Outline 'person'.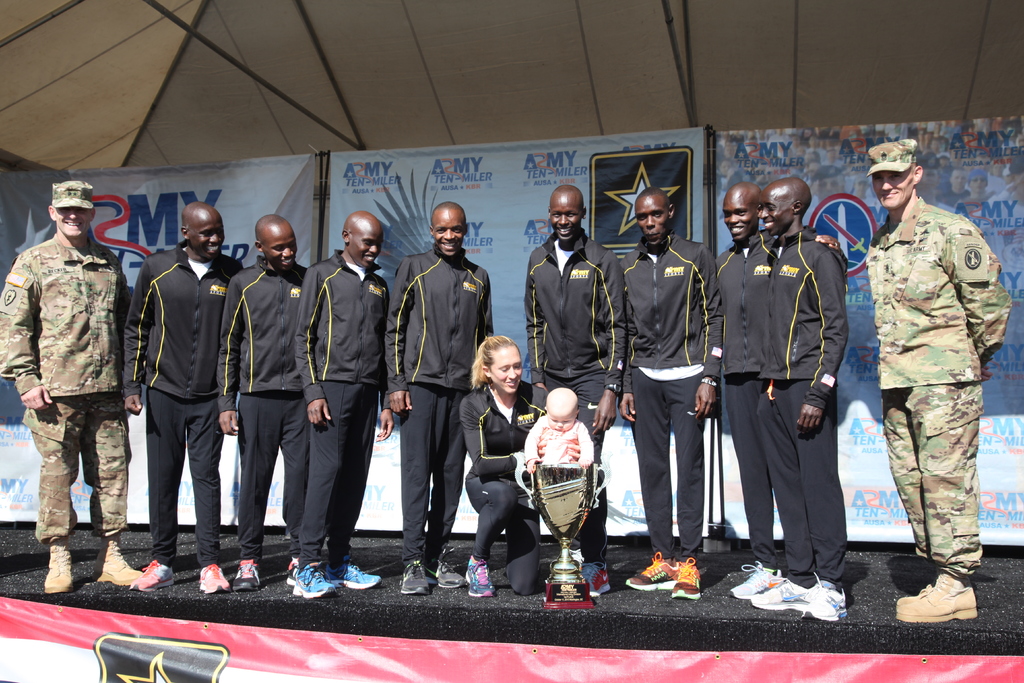
Outline: [left=223, top=210, right=323, bottom=598].
